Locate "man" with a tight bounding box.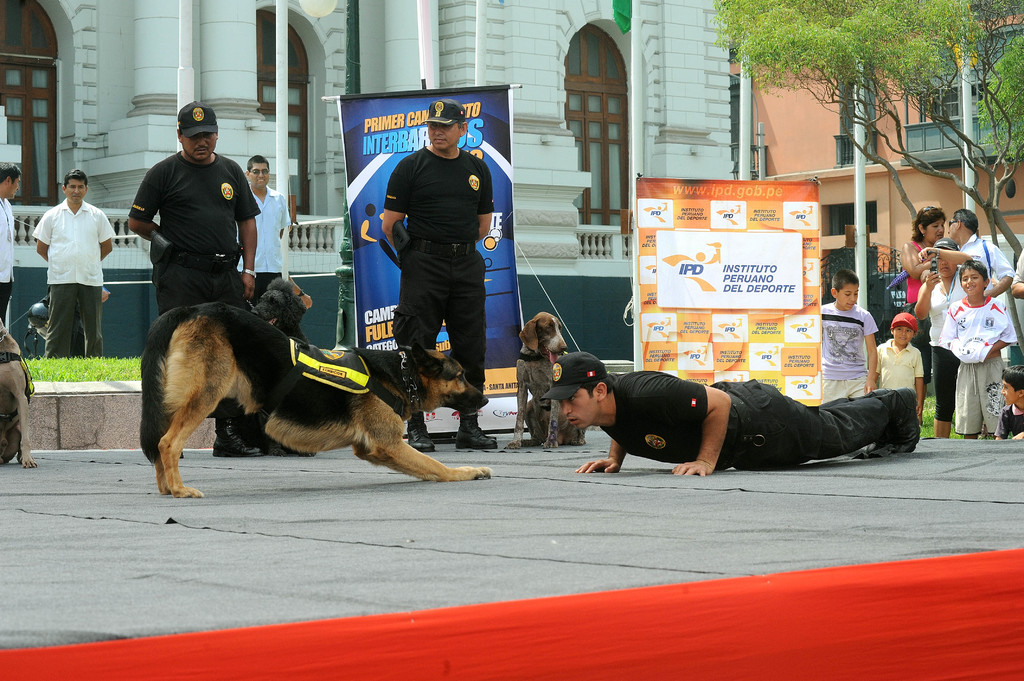
[left=30, top=161, right=115, bottom=357].
